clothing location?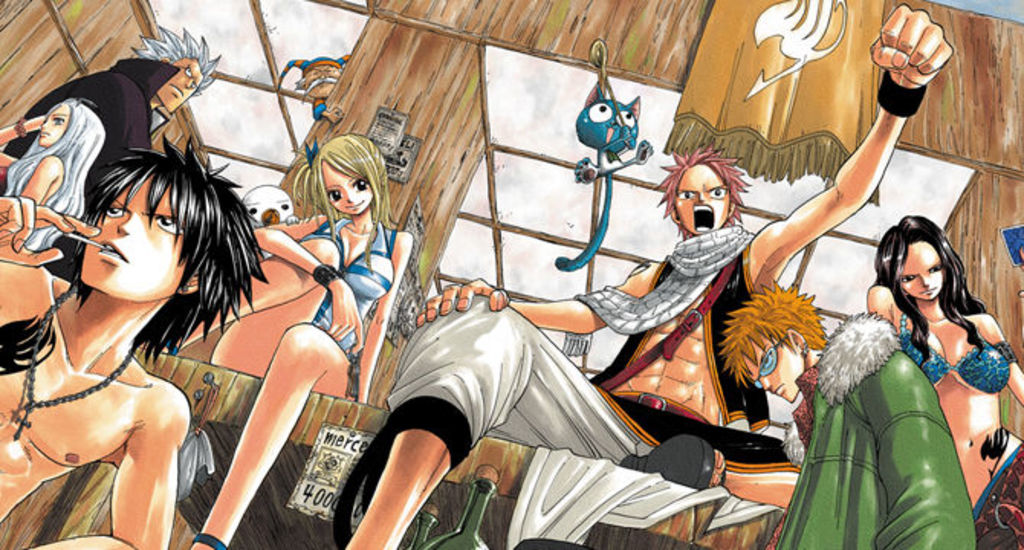
[x1=333, y1=222, x2=775, y2=548]
